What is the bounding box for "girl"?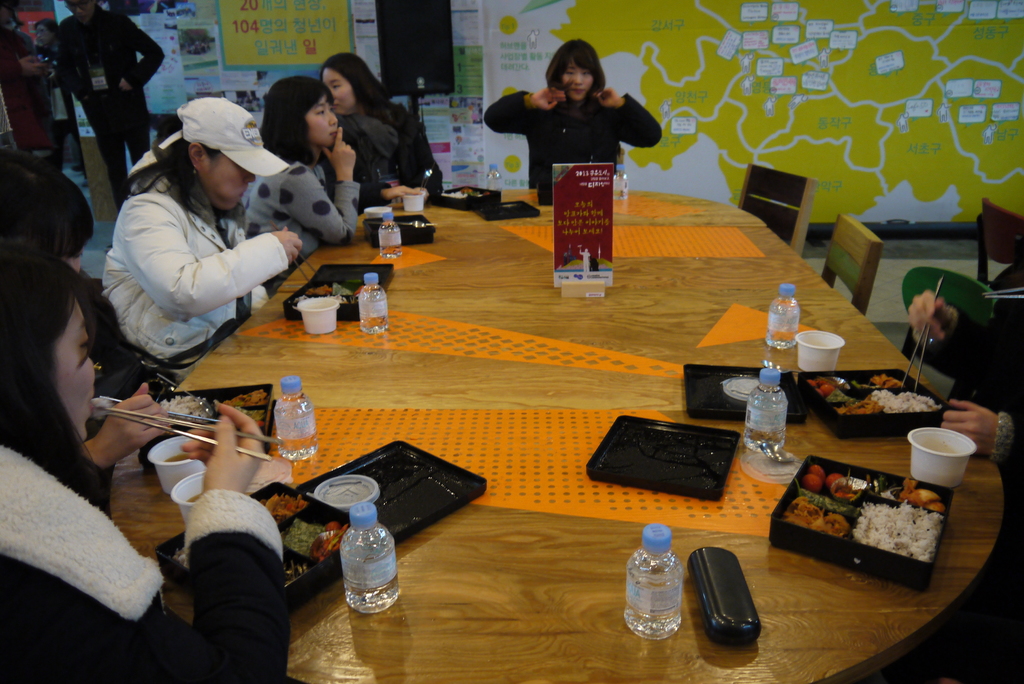
box(238, 78, 362, 277).
